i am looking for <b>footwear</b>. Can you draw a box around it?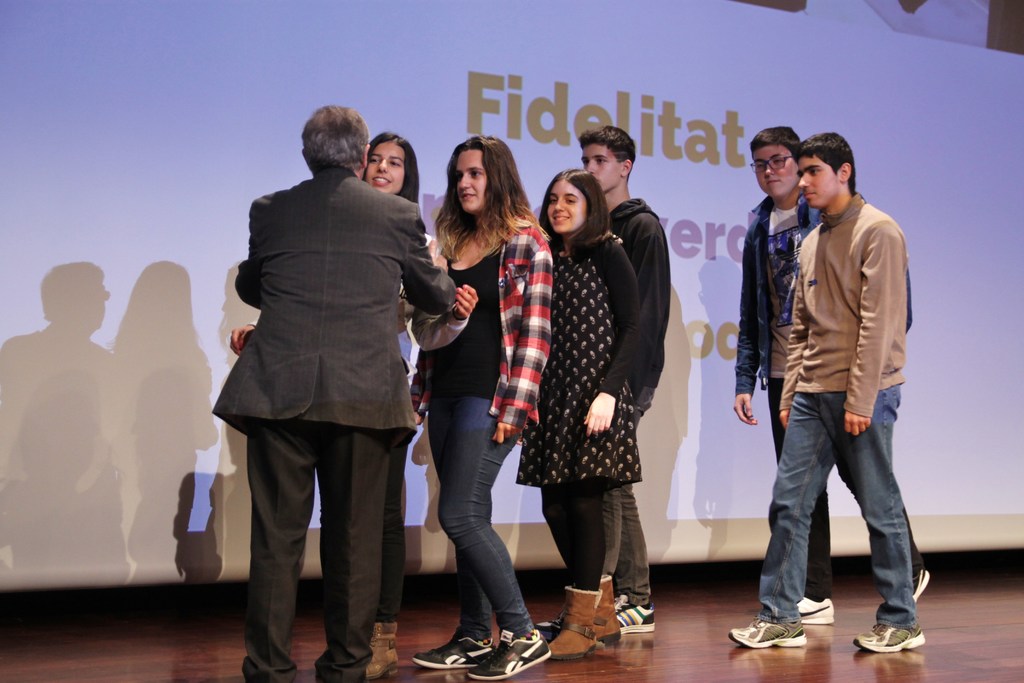
Sure, the bounding box is pyautogui.locateOnScreen(625, 602, 650, 632).
